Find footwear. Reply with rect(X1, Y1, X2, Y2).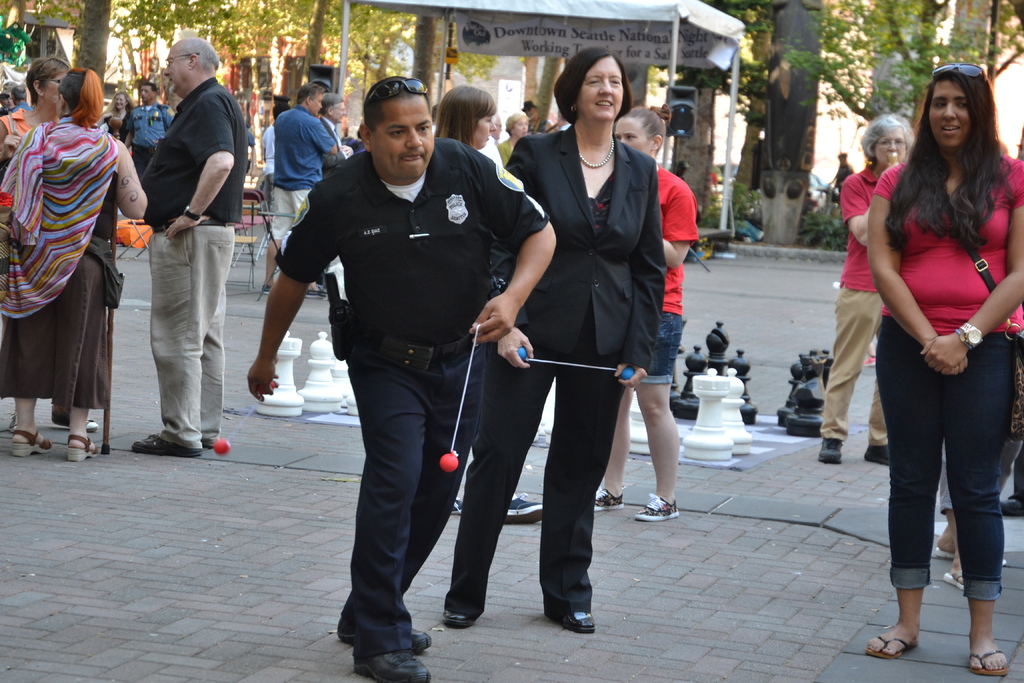
rect(862, 634, 921, 661).
